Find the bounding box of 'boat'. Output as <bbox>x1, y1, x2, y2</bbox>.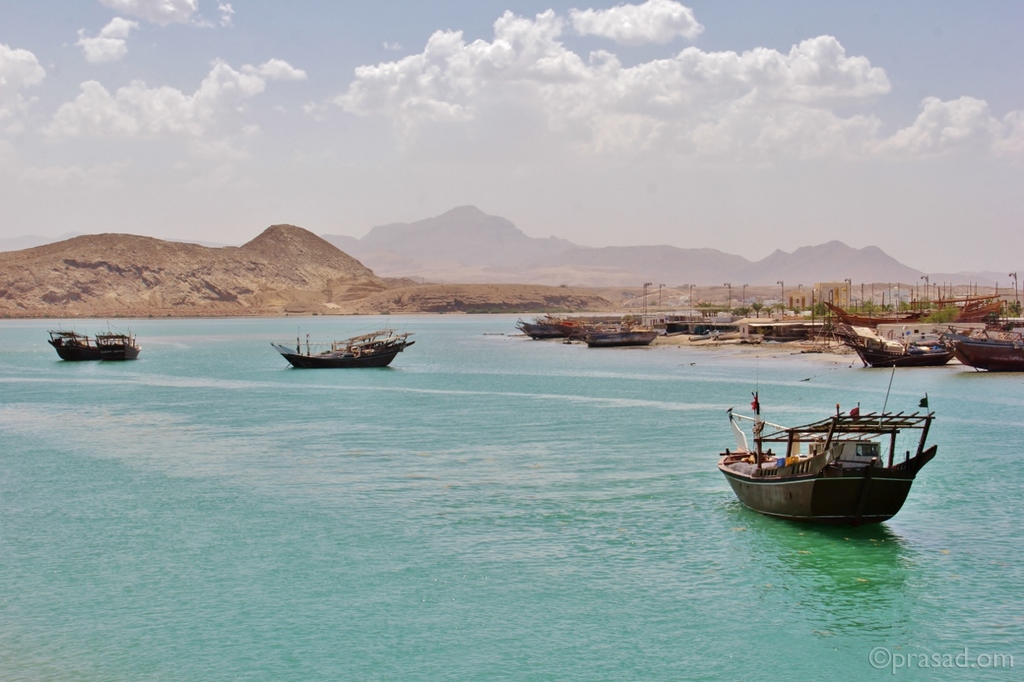
<bbox>720, 360, 938, 526</bbox>.
